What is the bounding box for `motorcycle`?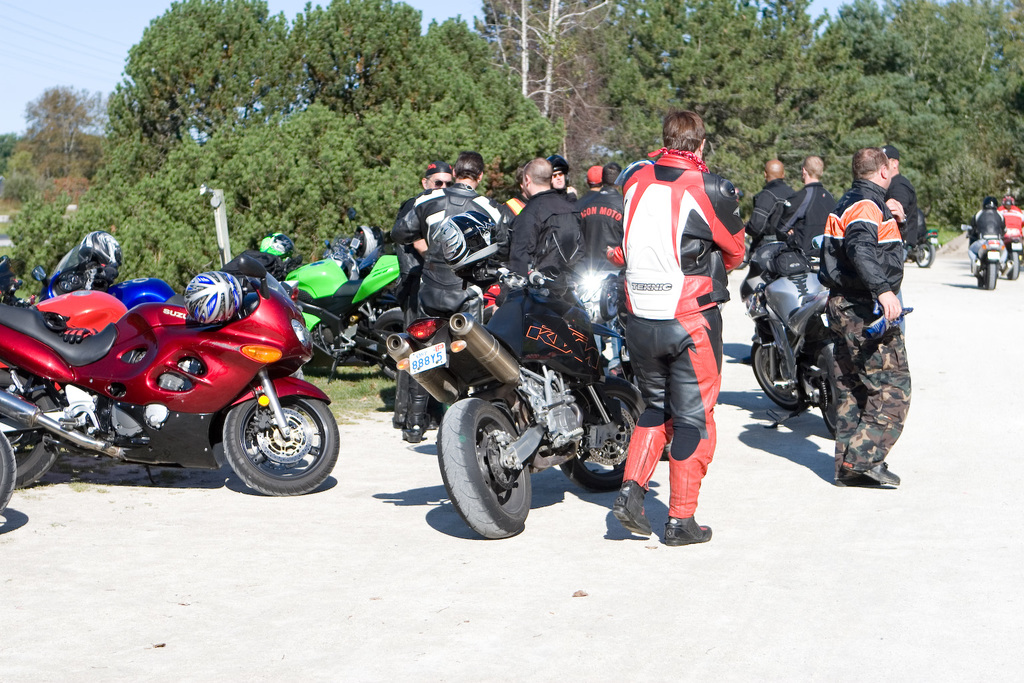
<bbox>739, 218, 841, 440</bbox>.
